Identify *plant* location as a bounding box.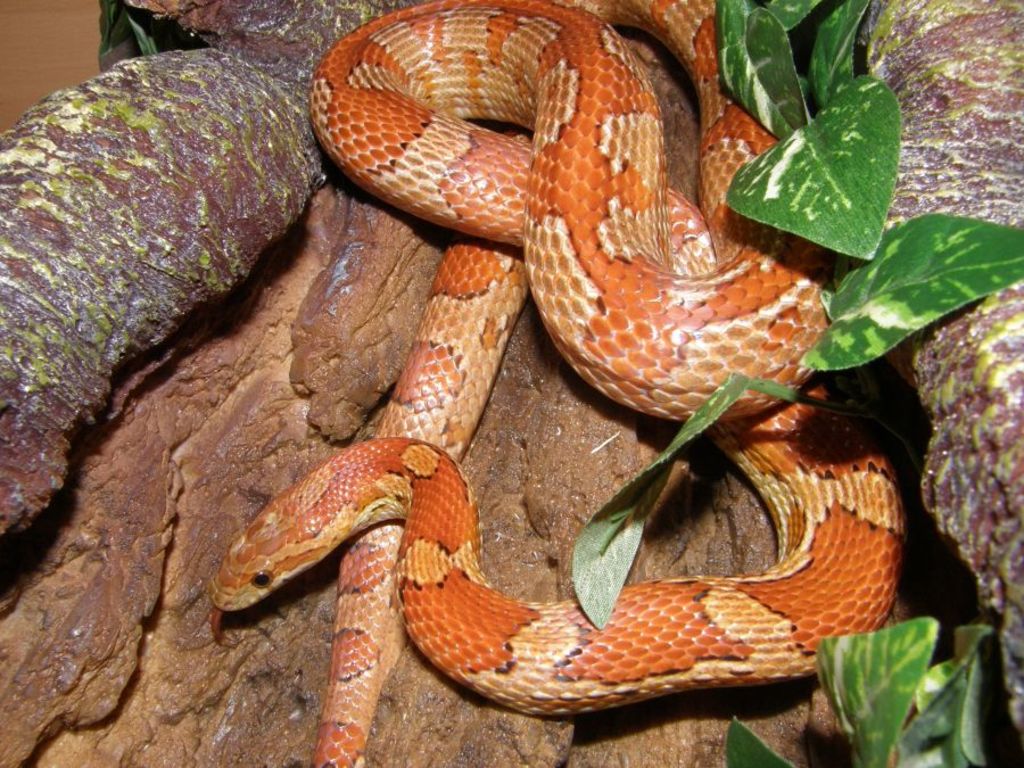
<bbox>796, 613, 990, 757</bbox>.
